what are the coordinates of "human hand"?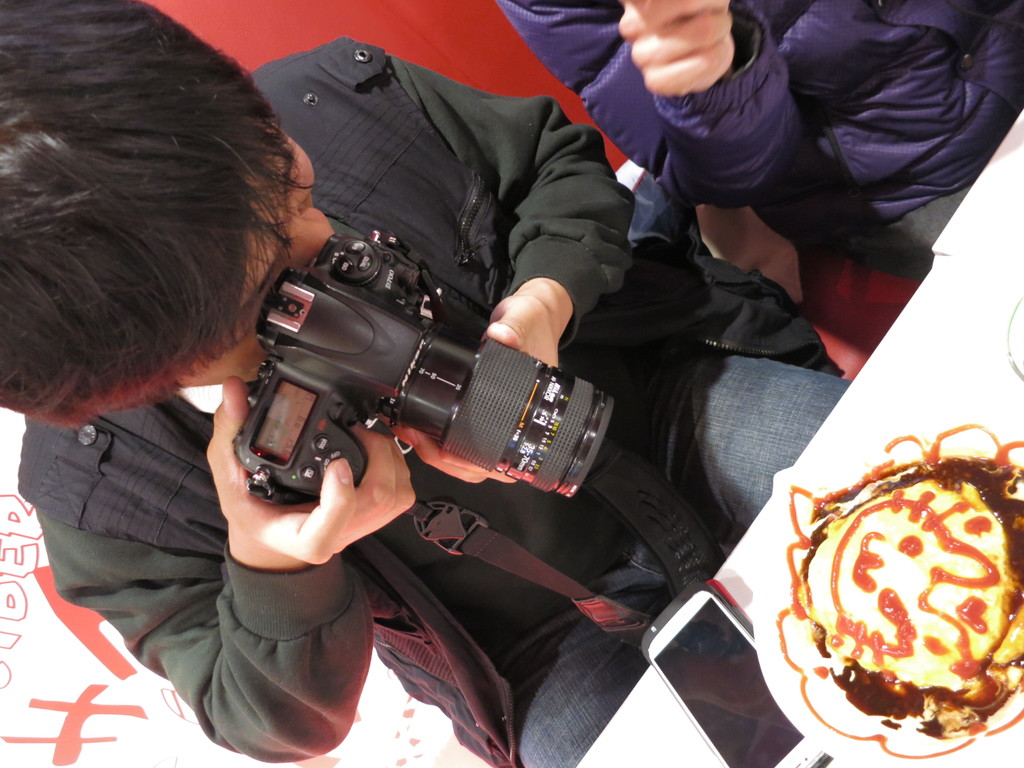
[left=377, top=294, right=559, bottom=484].
